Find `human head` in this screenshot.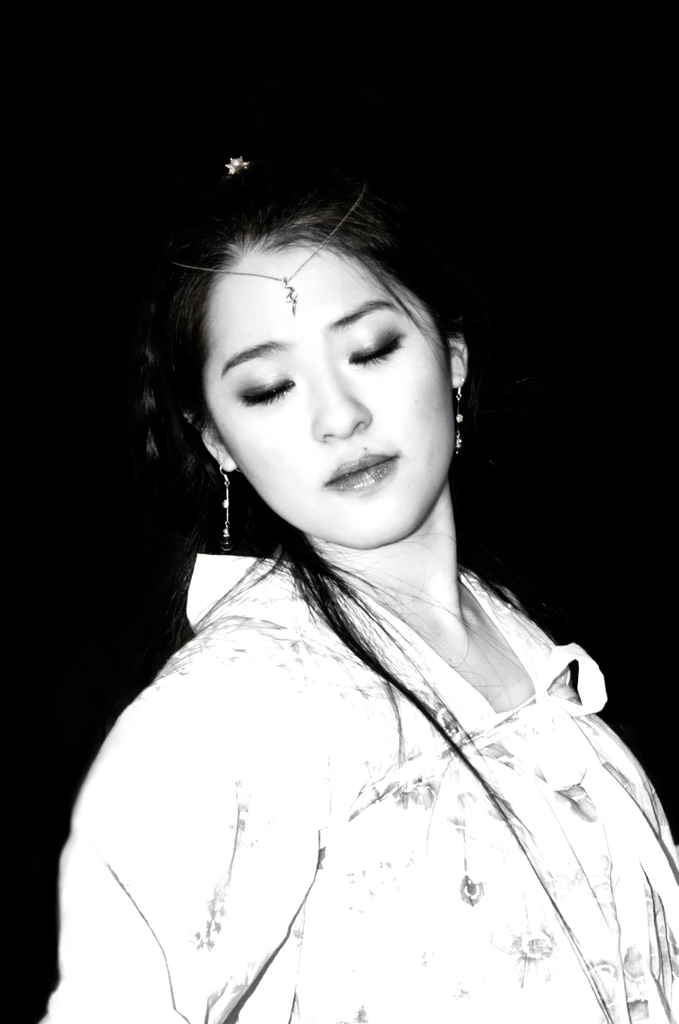
The bounding box for `human head` is {"x1": 198, "y1": 177, "x2": 473, "y2": 532}.
